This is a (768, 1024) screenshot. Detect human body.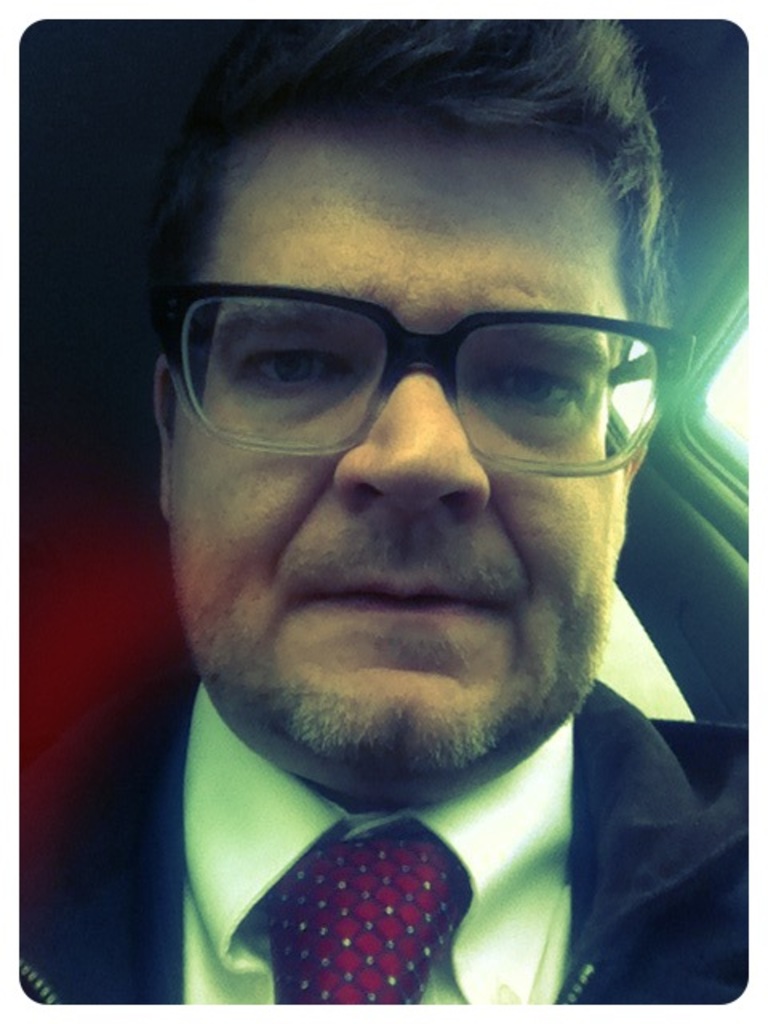
29:126:752:997.
